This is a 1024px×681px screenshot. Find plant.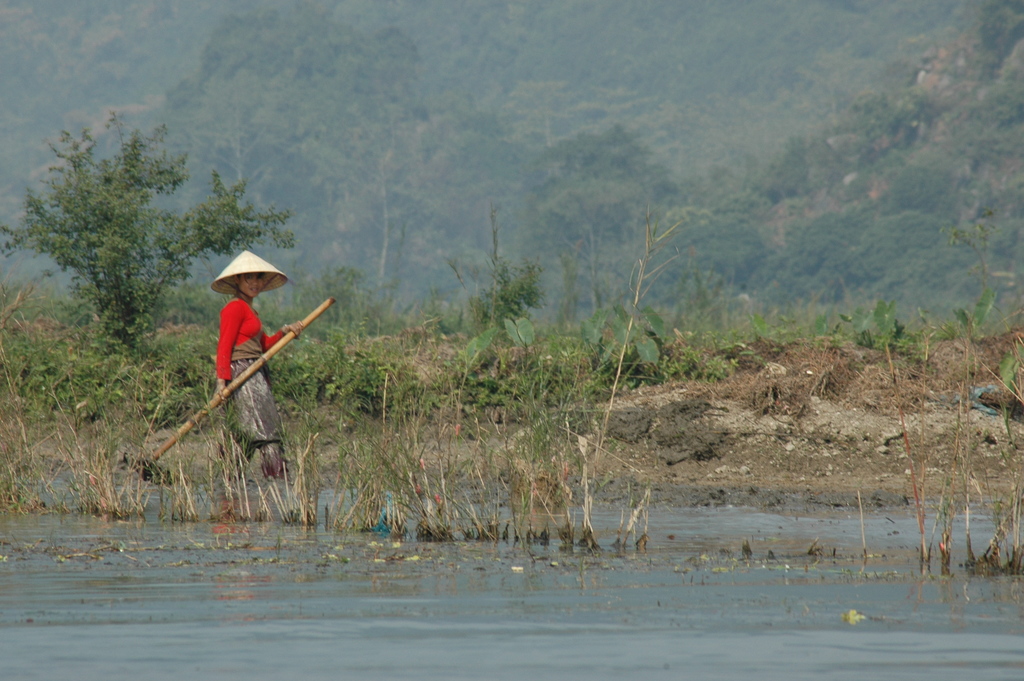
Bounding box: bbox=(459, 193, 538, 378).
